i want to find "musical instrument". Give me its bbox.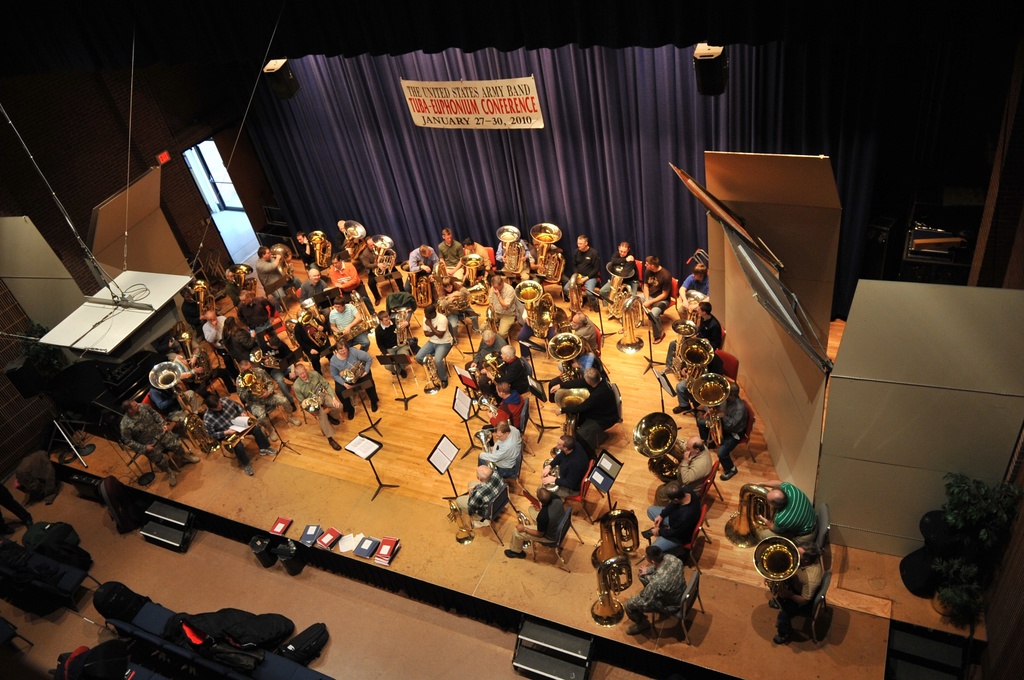
610,255,632,321.
